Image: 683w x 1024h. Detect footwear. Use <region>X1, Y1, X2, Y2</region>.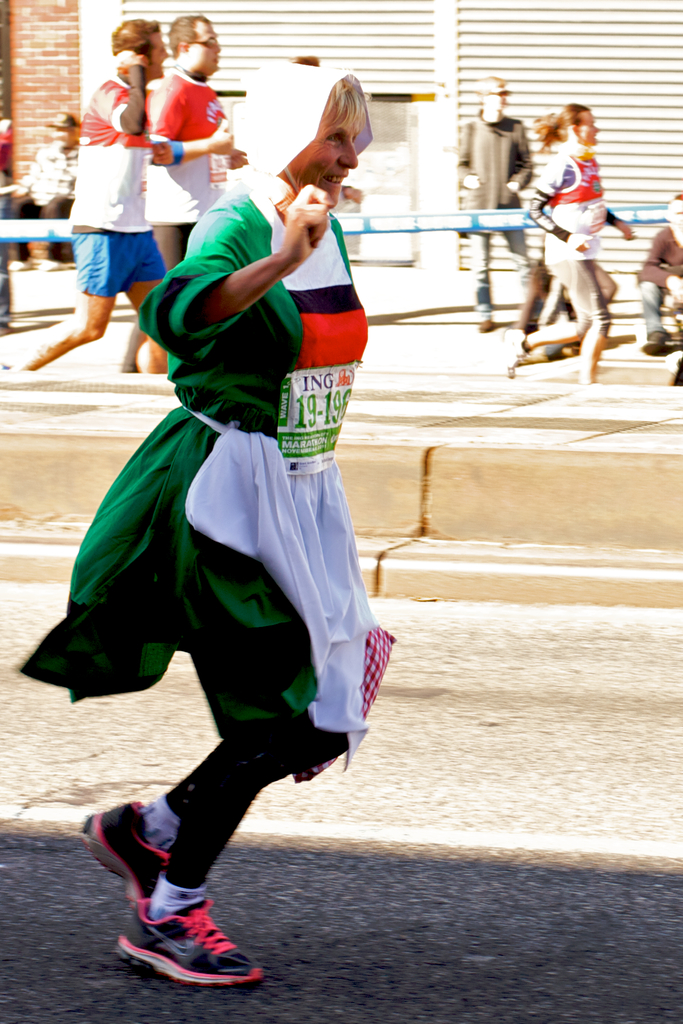
<region>79, 796, 167, 911</region>.
